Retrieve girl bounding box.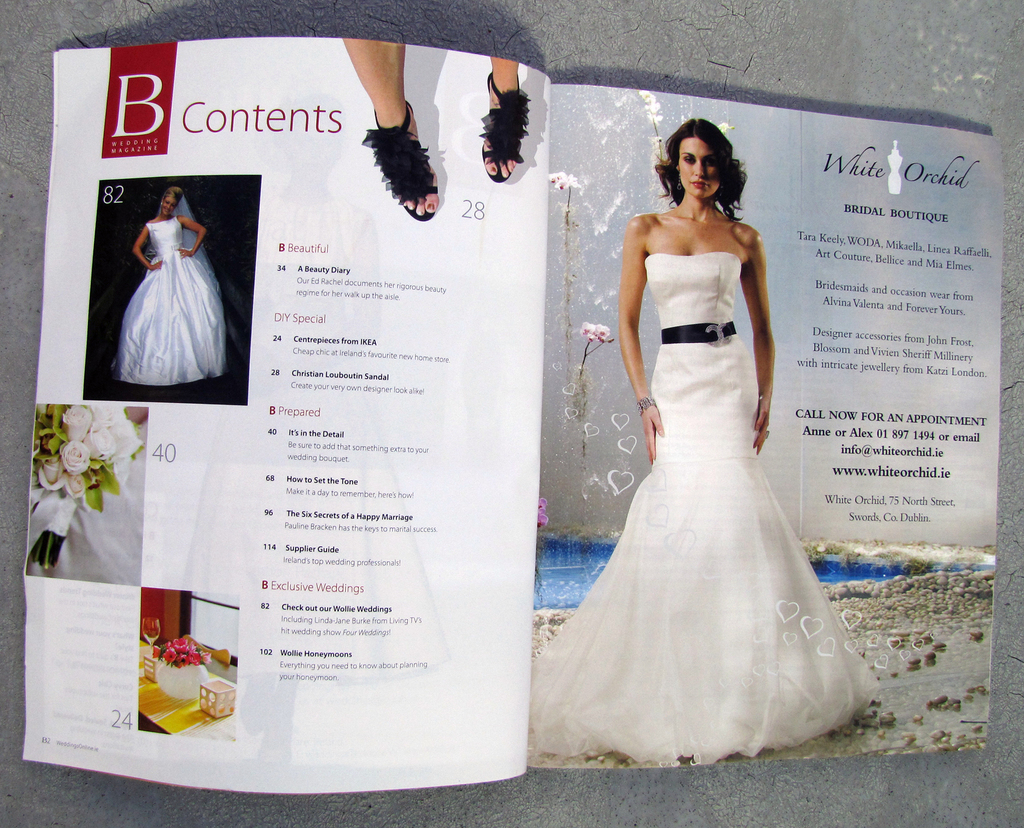
Bounding box: region(122, 186, 223, 386).
